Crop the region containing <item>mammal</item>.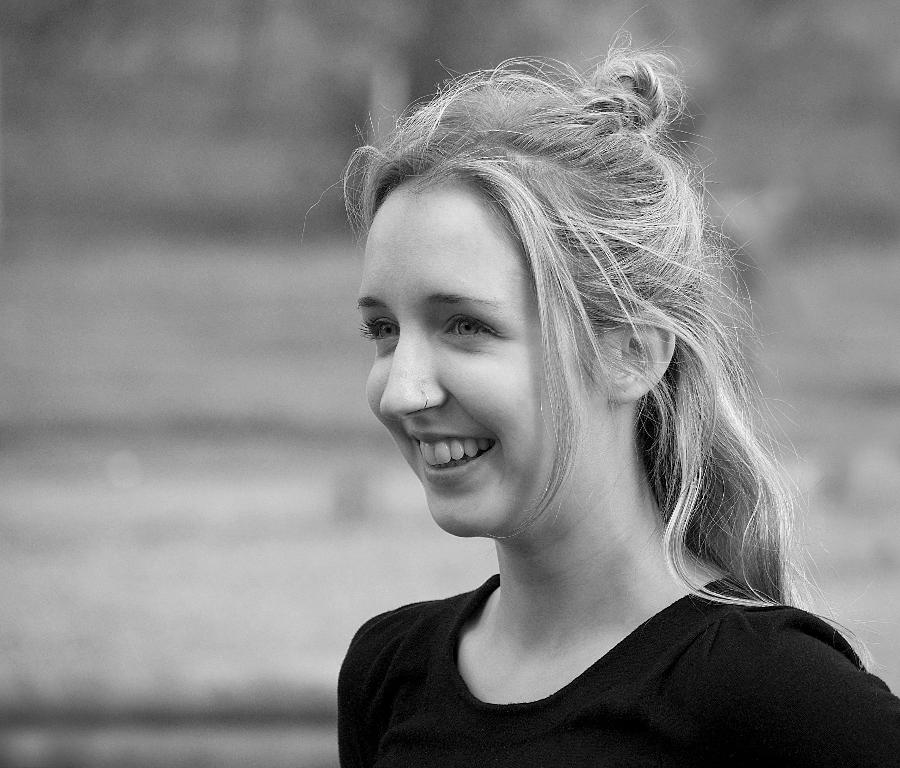
Crop region: left=241, top=40, right=870, bottom=745.
